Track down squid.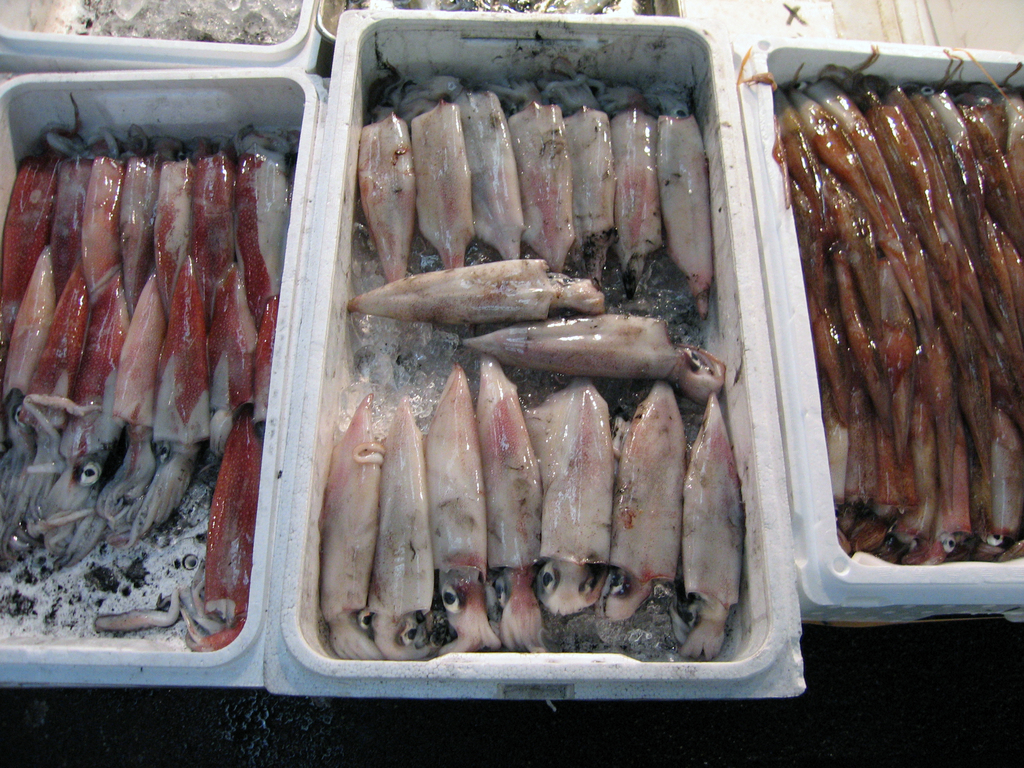
Tracked to <bbox>613, 383, 682, 624</bbox>.
